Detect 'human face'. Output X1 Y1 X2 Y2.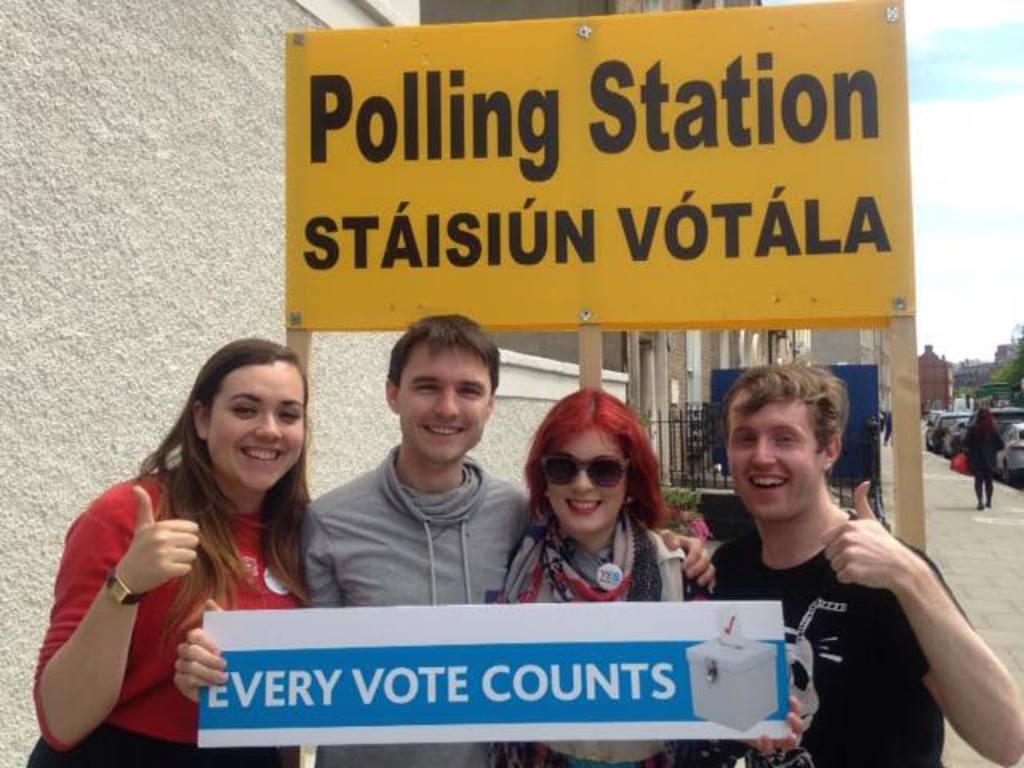
205 366 306 490.
